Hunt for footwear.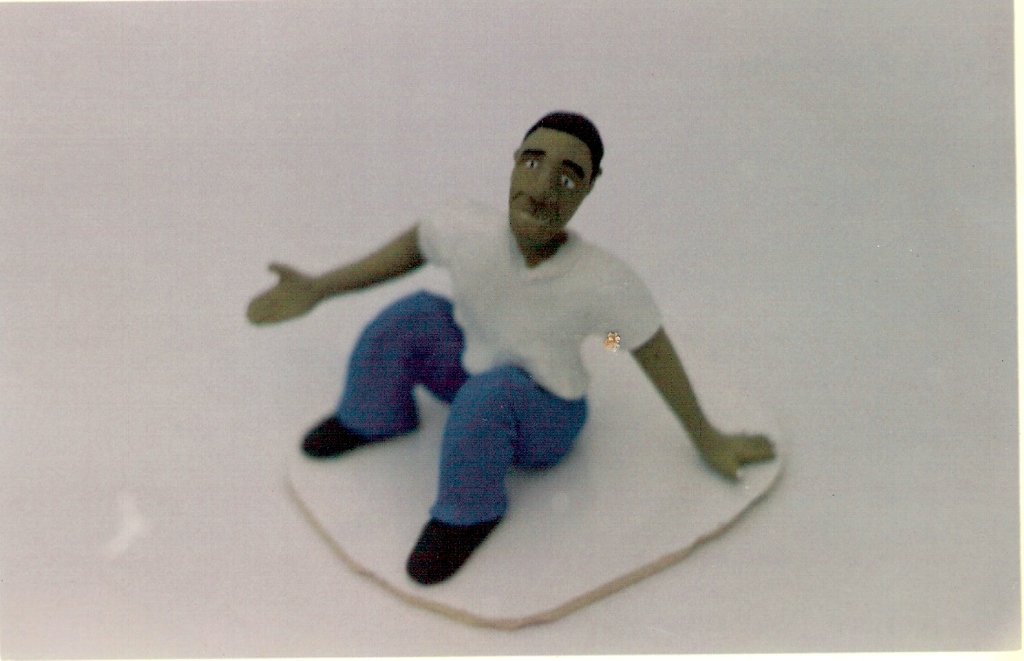
Hunted down at box(405, 512, 496, 581).
